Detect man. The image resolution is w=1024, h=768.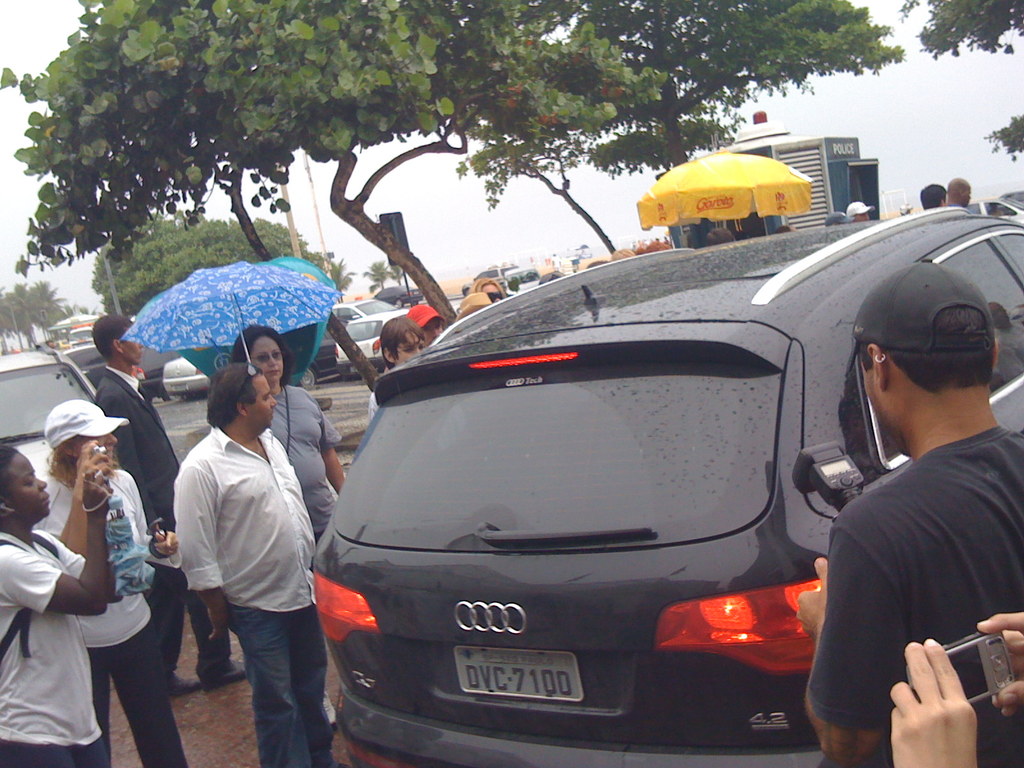
(x1=173, y1=361, x2=349, y2=767).
